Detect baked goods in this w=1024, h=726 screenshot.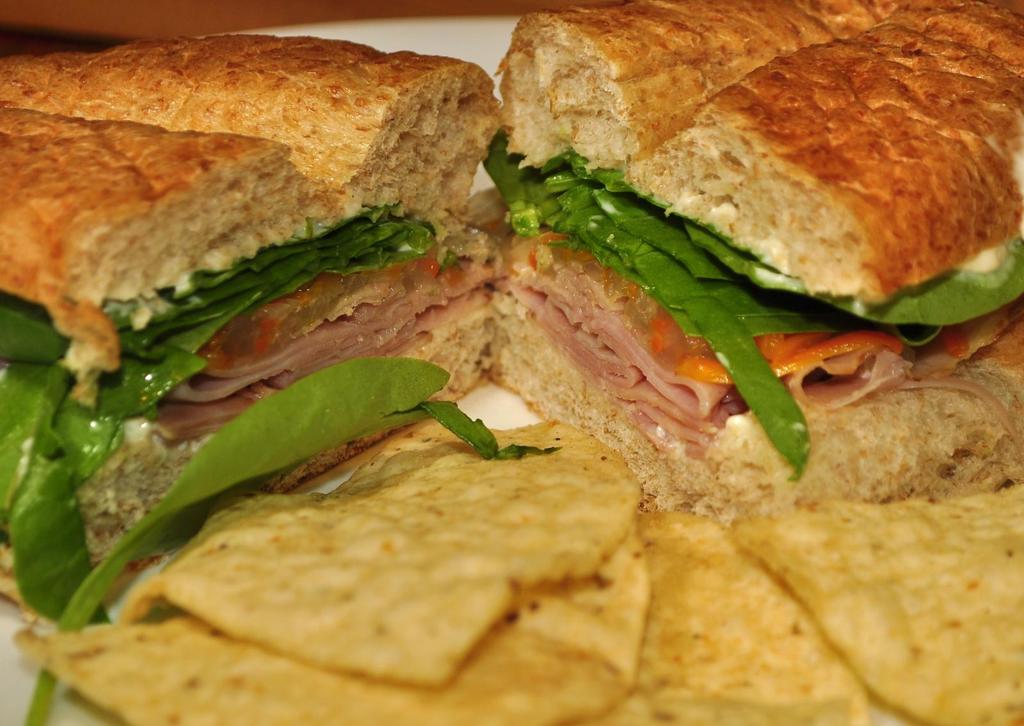
Detection: {"left": 0, "top": 36, "right": 512, "bottom": 641}.
